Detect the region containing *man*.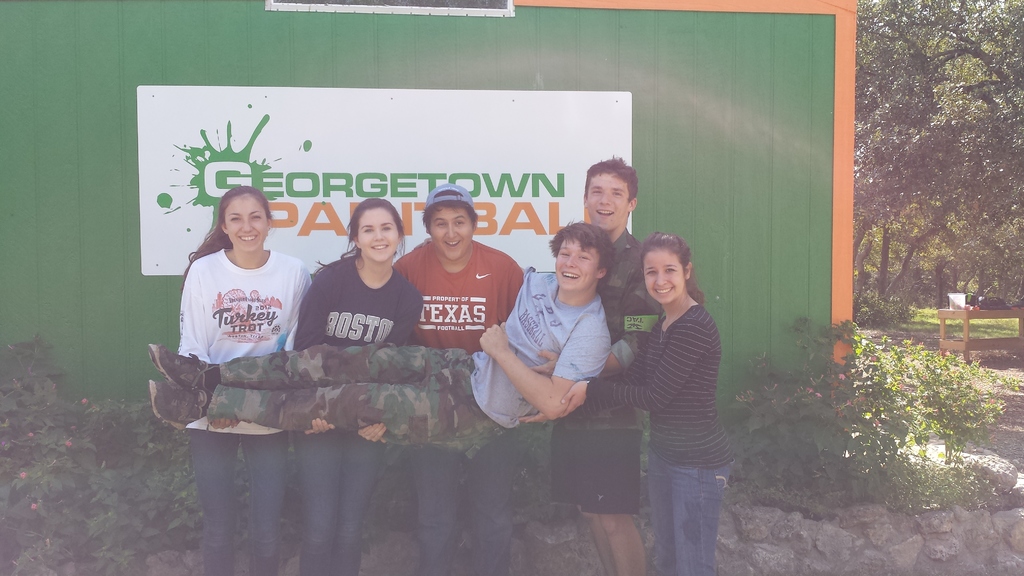
[391, 189, 508, 574].
